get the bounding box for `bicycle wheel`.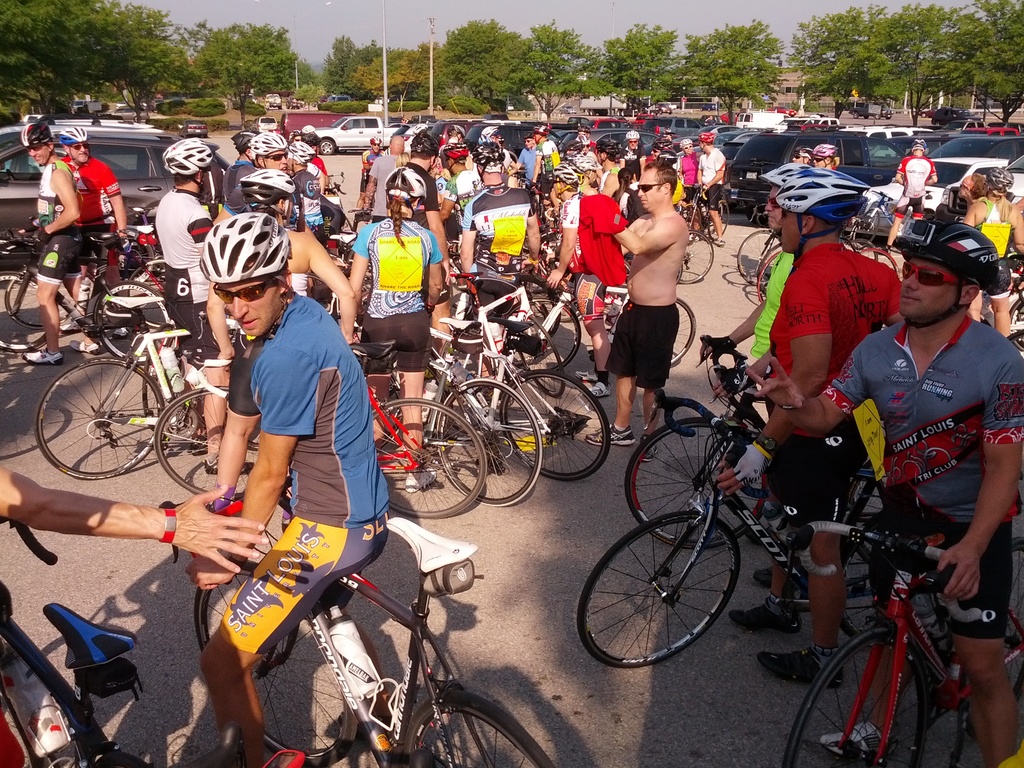
(7, 268, 45, 330).
